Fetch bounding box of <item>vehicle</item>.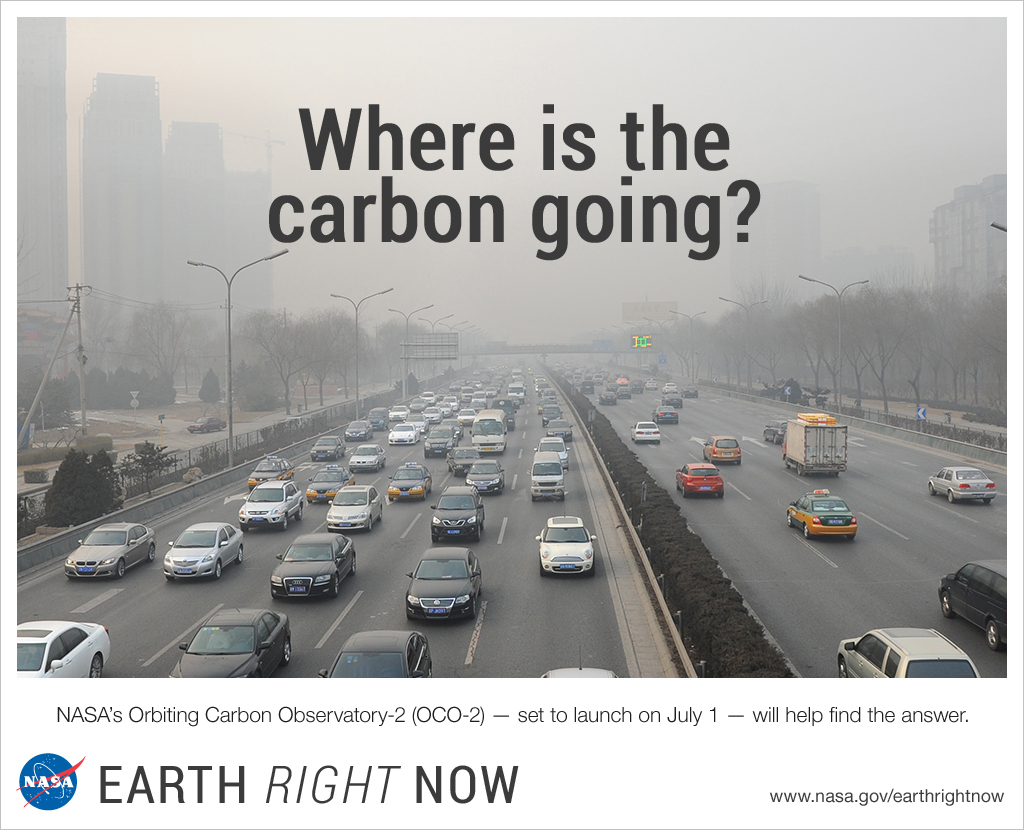
Bbox: 410/546/485/623.
